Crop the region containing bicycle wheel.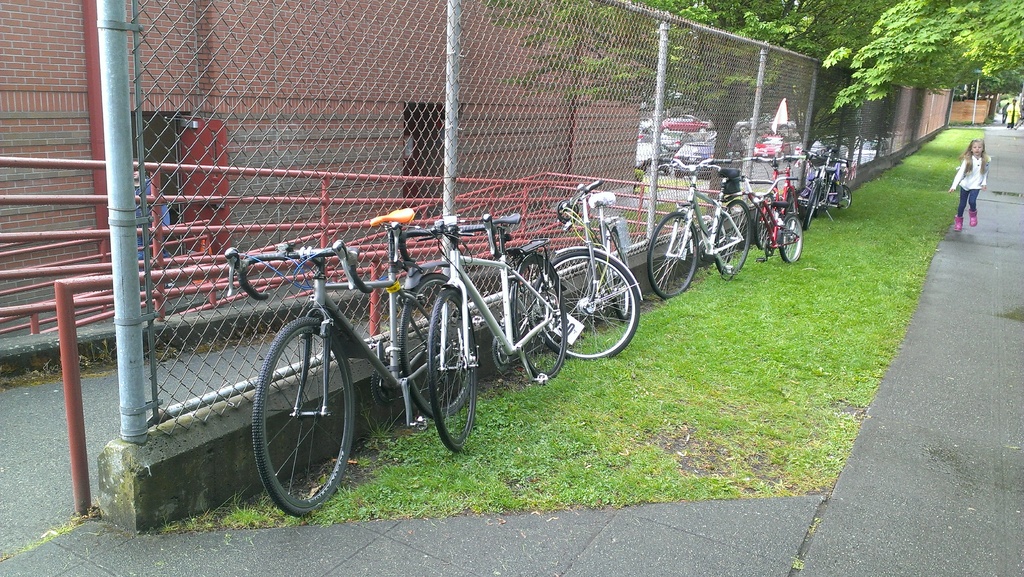
Crop region: 509:263:569:391.
